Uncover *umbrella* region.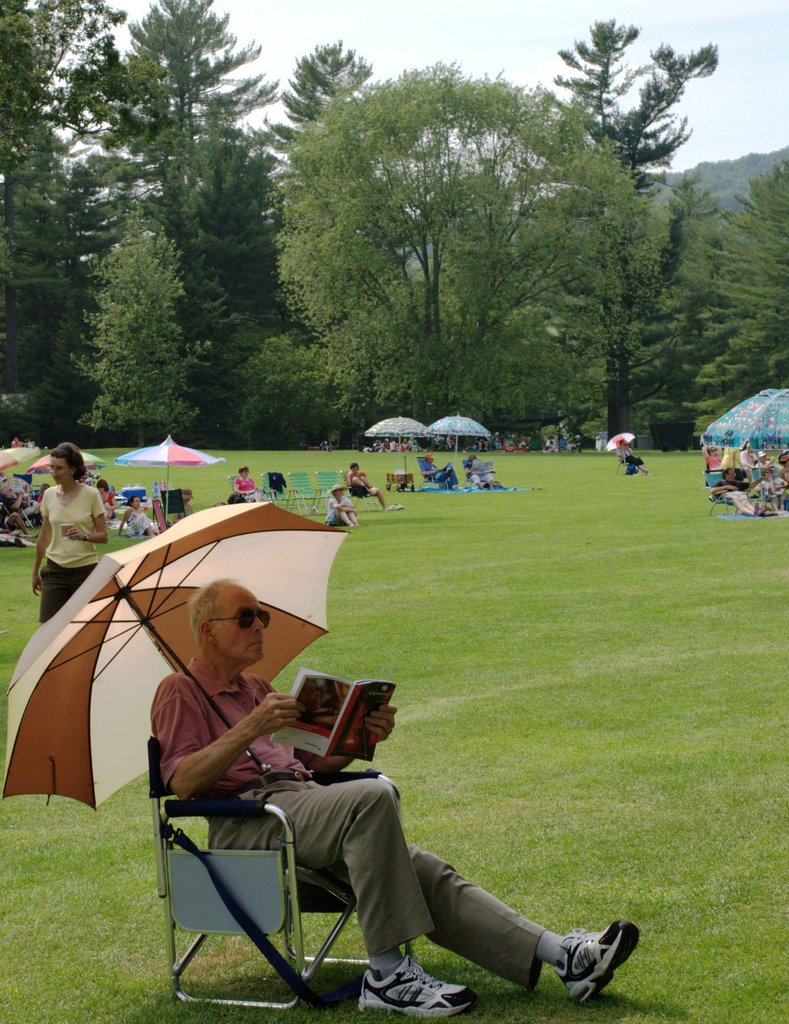
Uncovered: locate(697, 387, 788, 451).
